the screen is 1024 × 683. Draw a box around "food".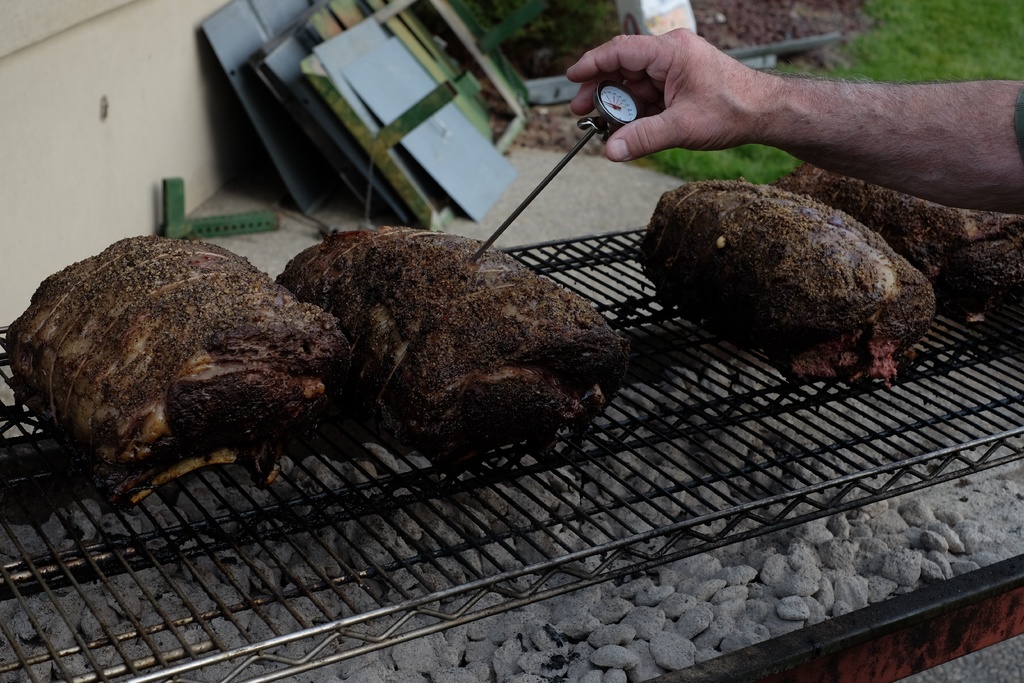
bbox=[644, 177, 939, 381].
